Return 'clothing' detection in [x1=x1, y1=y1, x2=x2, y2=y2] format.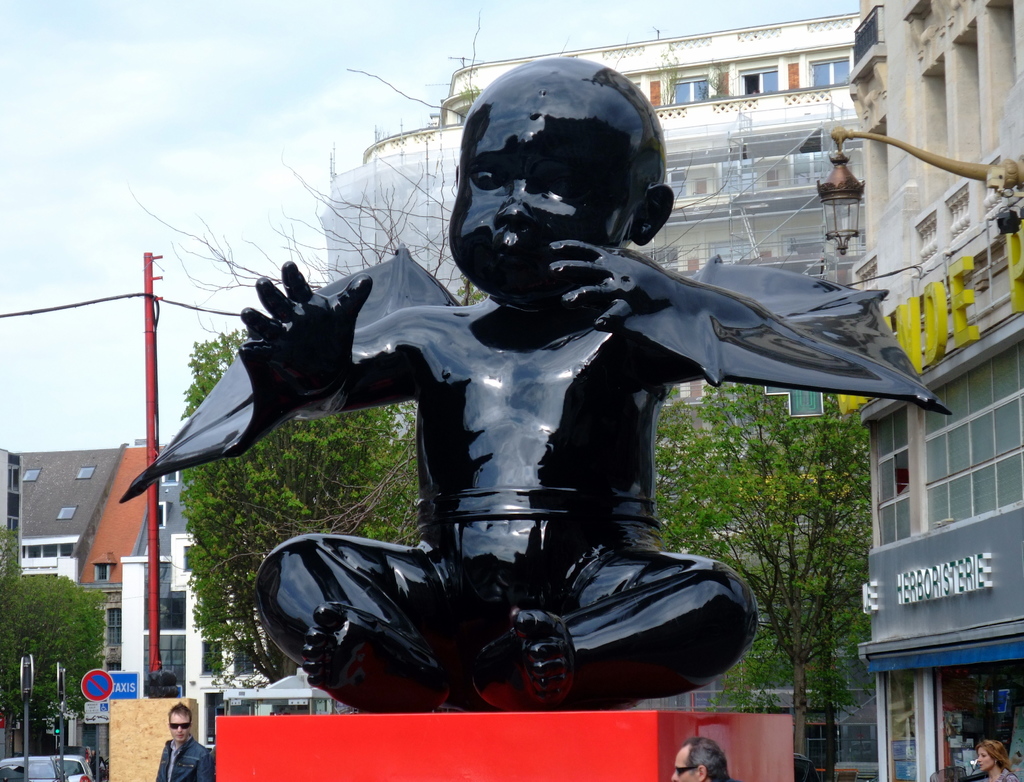
[x1=407, y1=476, x2=669, y2=636].
